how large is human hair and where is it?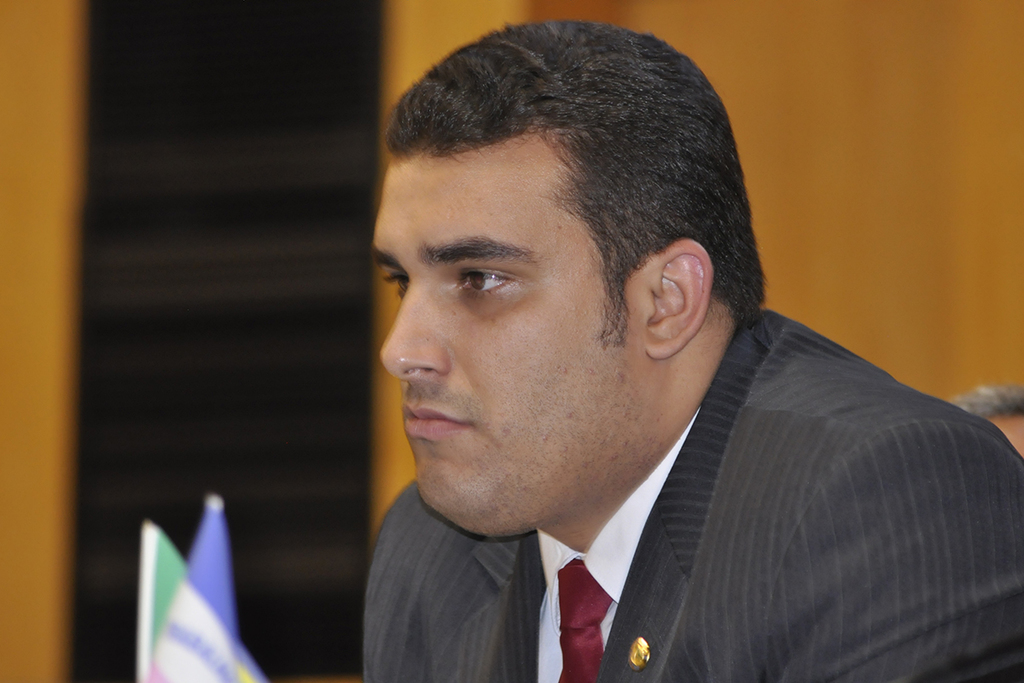
Bounding box: <region>366, 30, 744, 356</region>.
